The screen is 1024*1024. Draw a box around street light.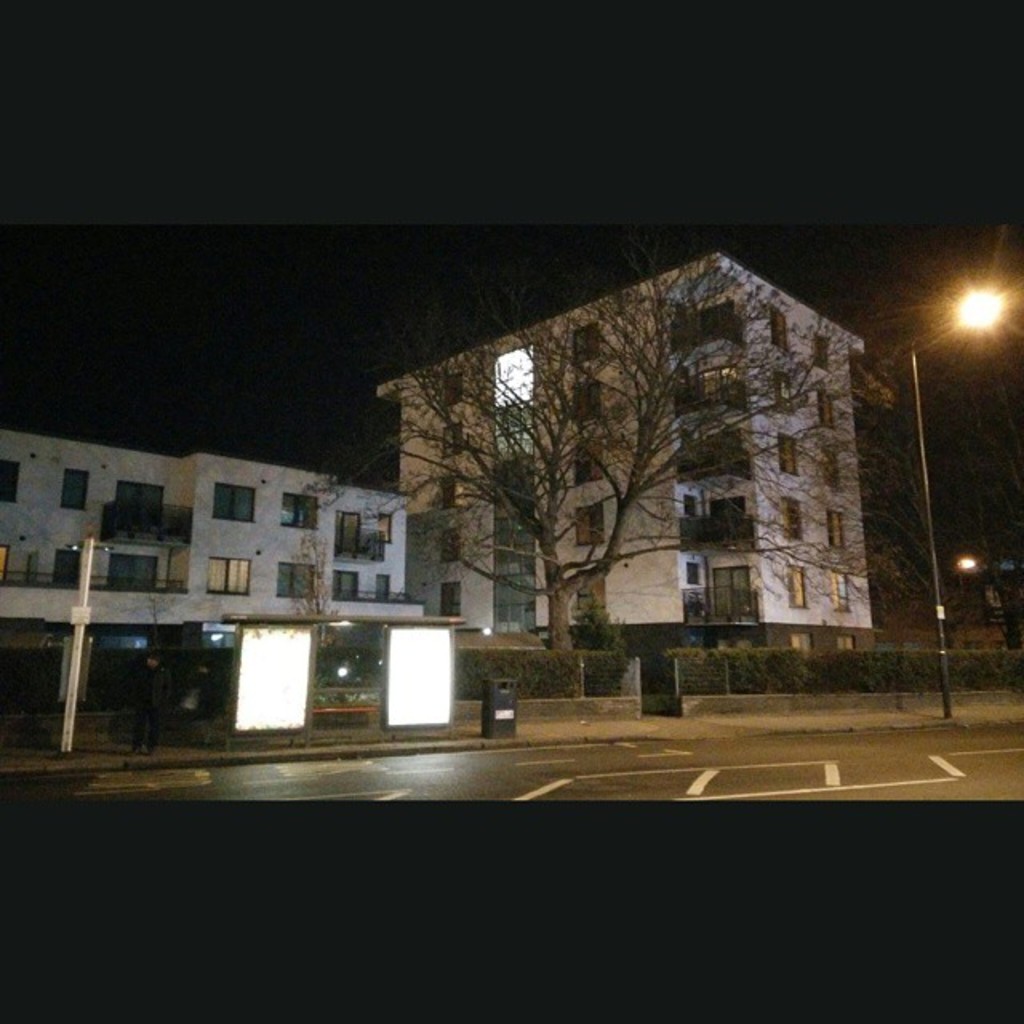
x1=891 y1=282 x2=1014 y2=709.
